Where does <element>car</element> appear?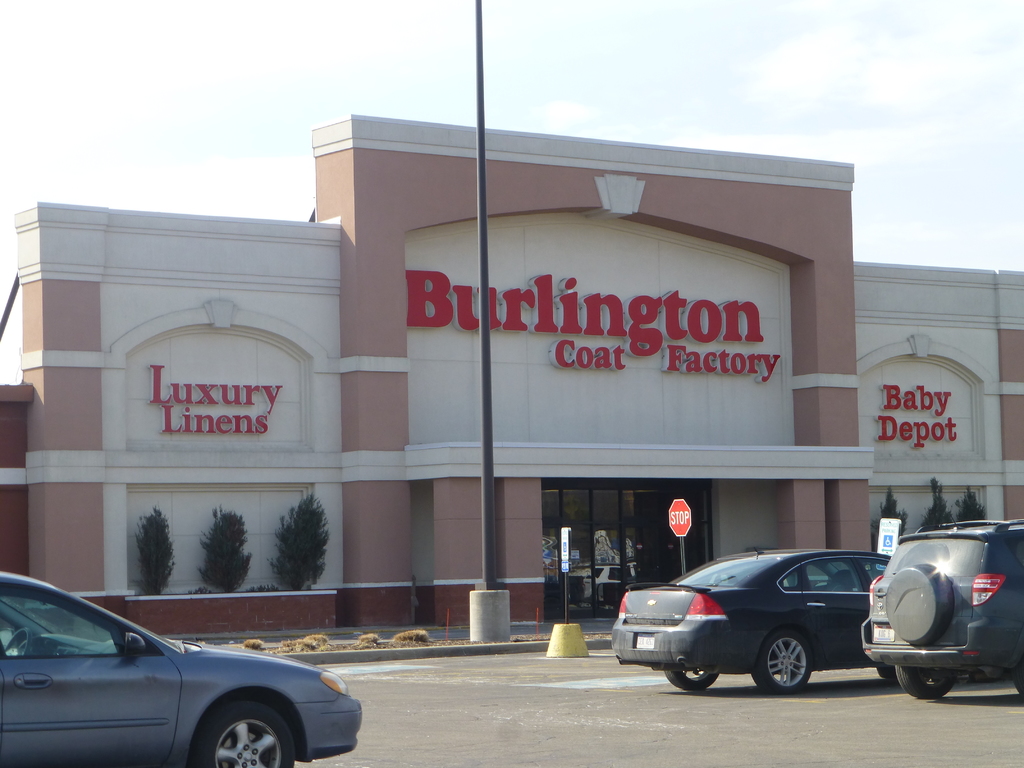
Appears at (614,547,893,693).
